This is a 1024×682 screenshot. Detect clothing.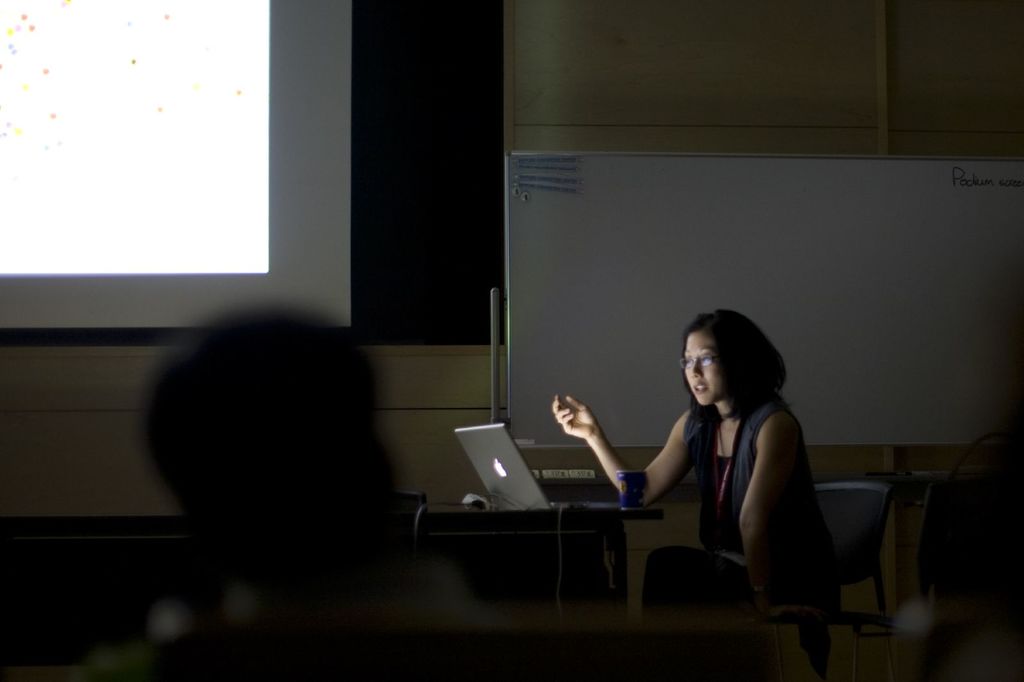
detection(682, 397, 842, 607).
